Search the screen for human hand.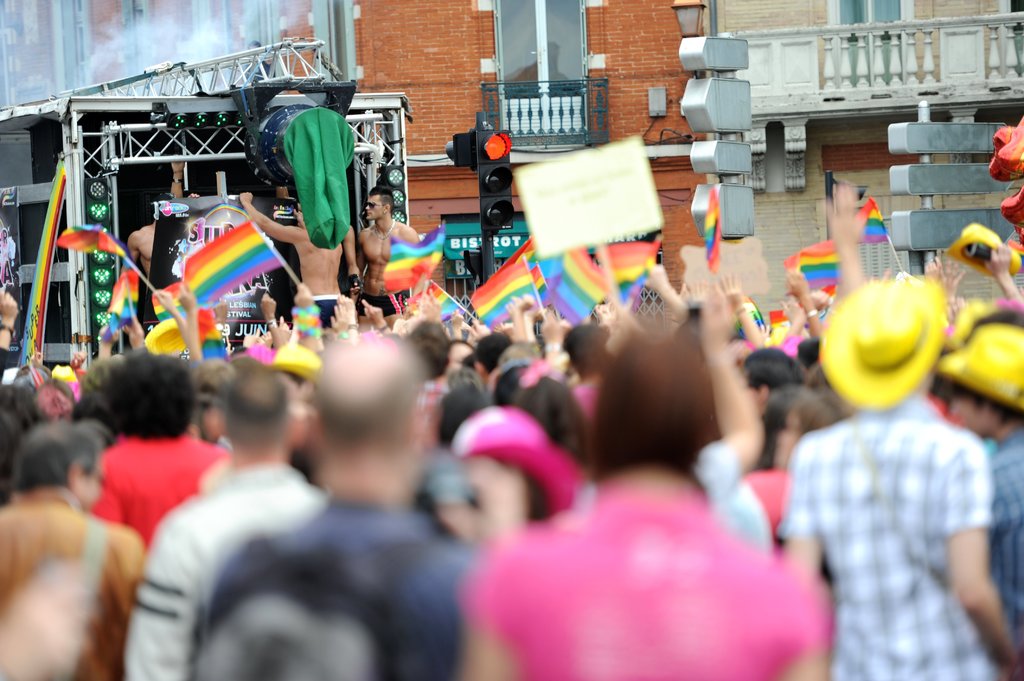
Found at (425, 288, 442, 319).
